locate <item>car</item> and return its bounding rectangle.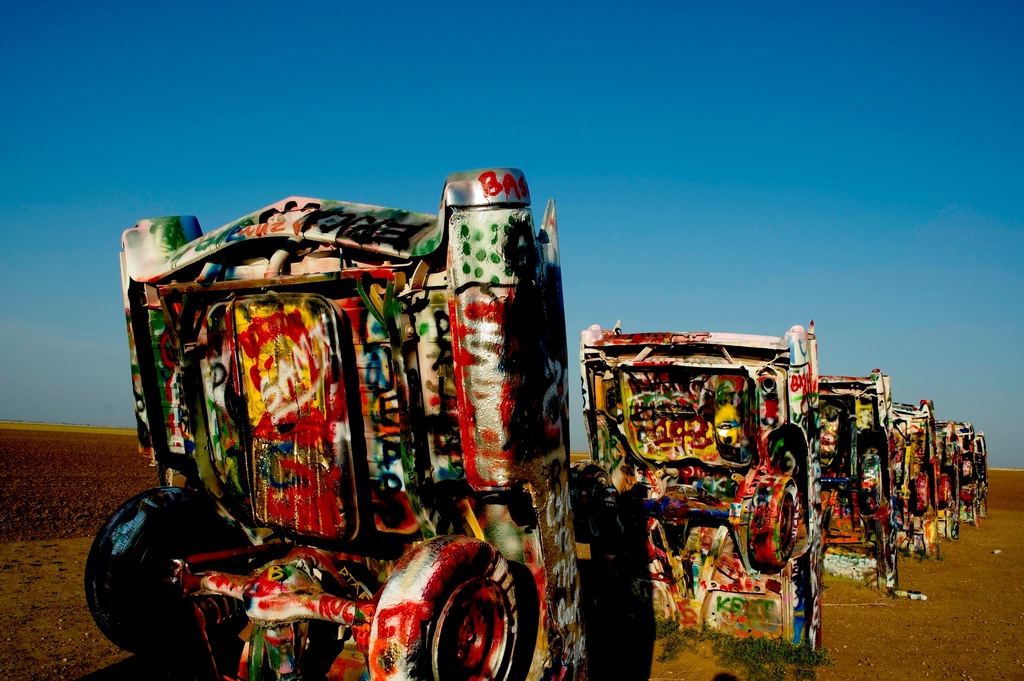
left=89, top=171, right=613, bottom=678.
